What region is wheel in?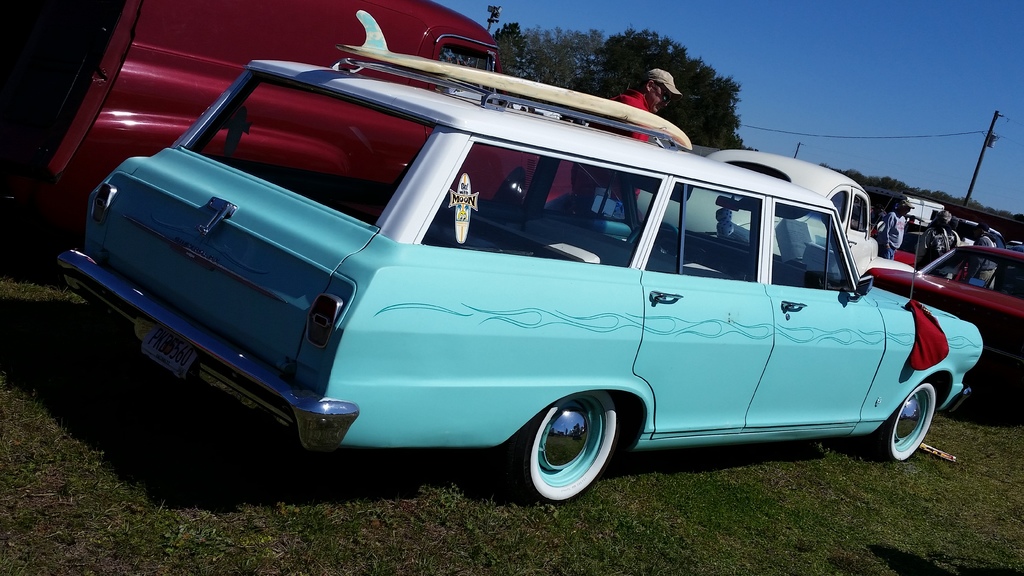
crop(884, 381, 935, 468).
